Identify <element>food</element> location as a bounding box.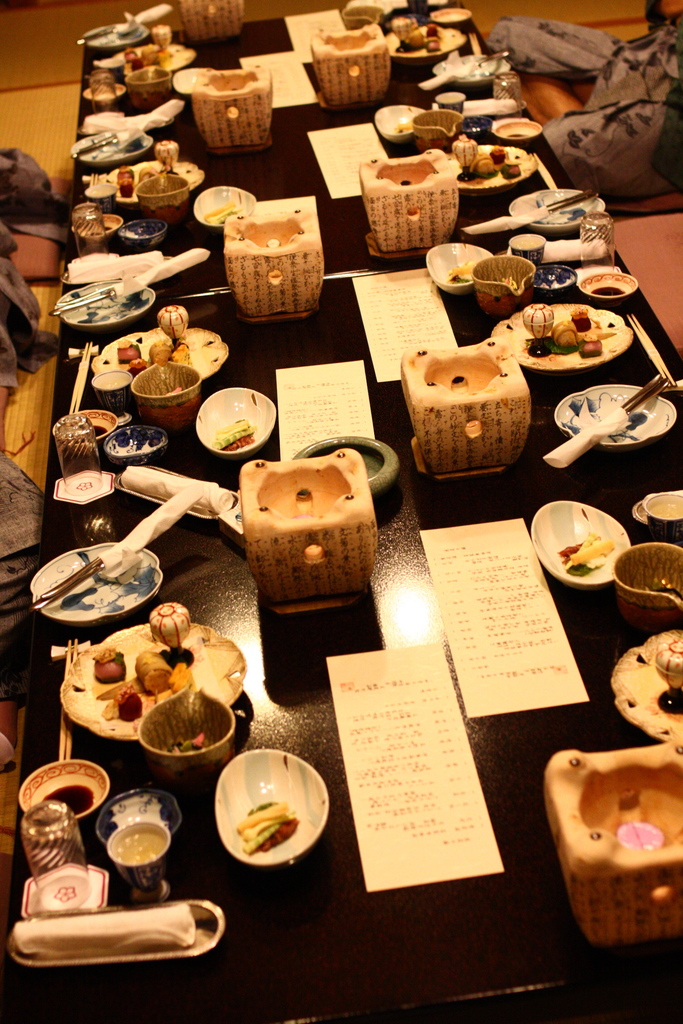
bbox=[593, 284, 625, 298].
